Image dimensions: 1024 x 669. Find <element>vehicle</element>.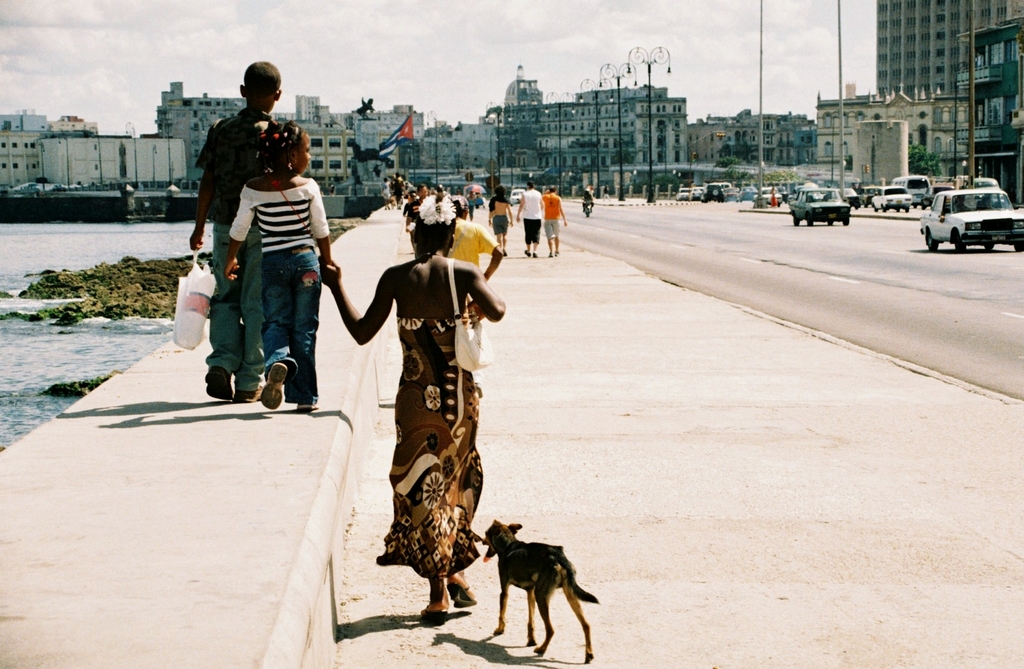
<region>893, 172, 932, 208</region>.
